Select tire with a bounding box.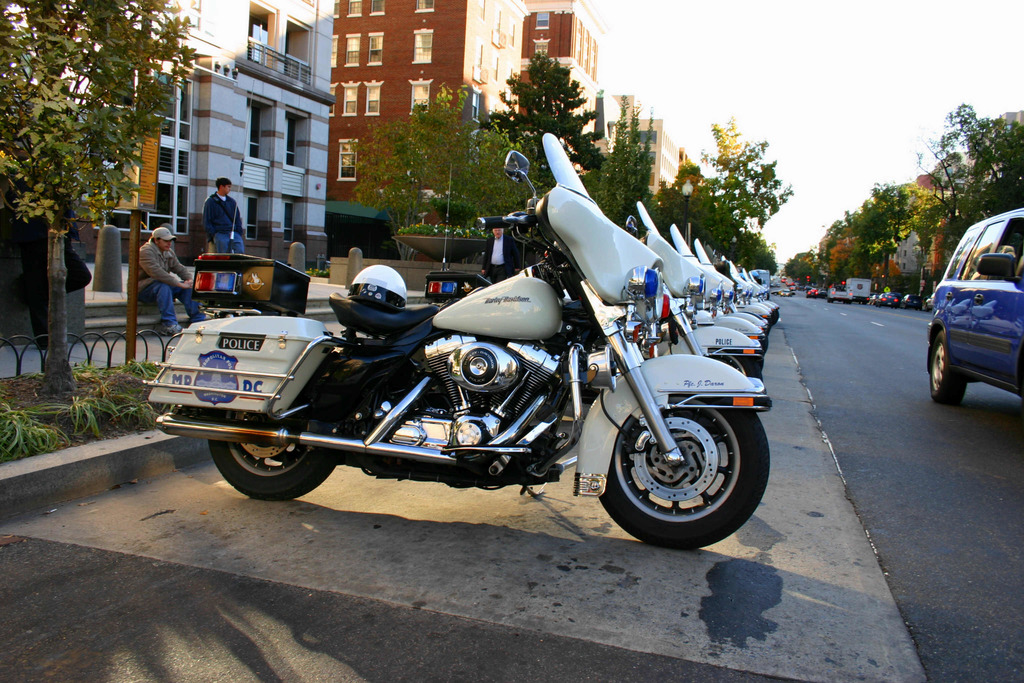
<box>709,358,760,375</box>.
